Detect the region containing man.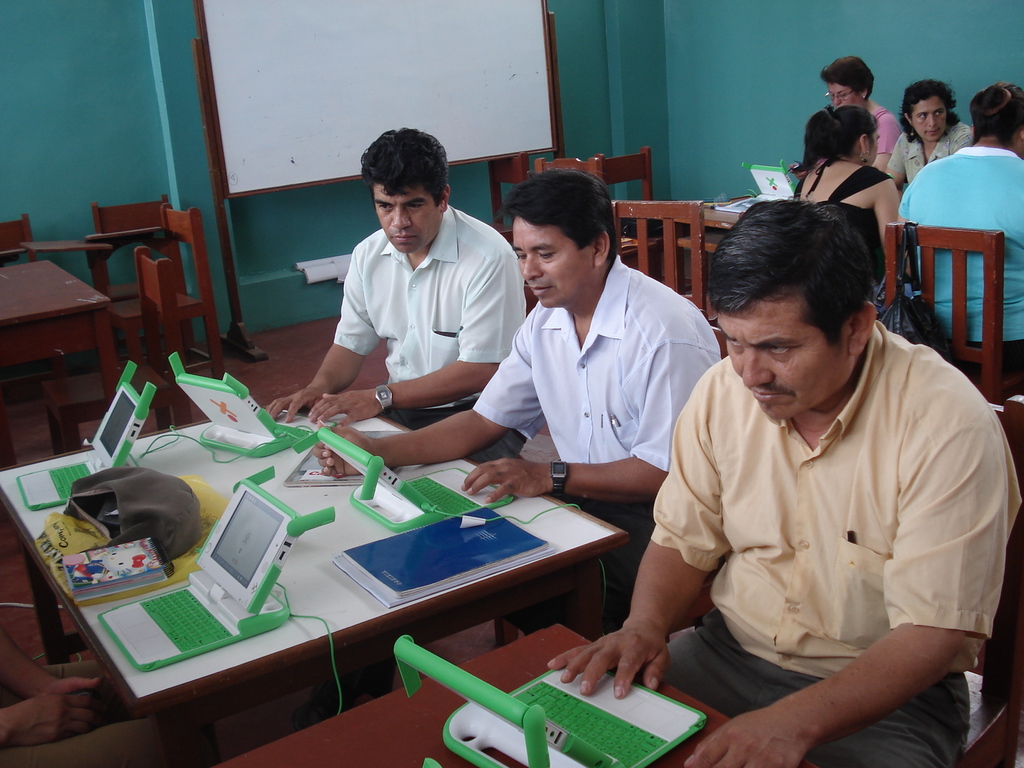
(270,136,534,422).
